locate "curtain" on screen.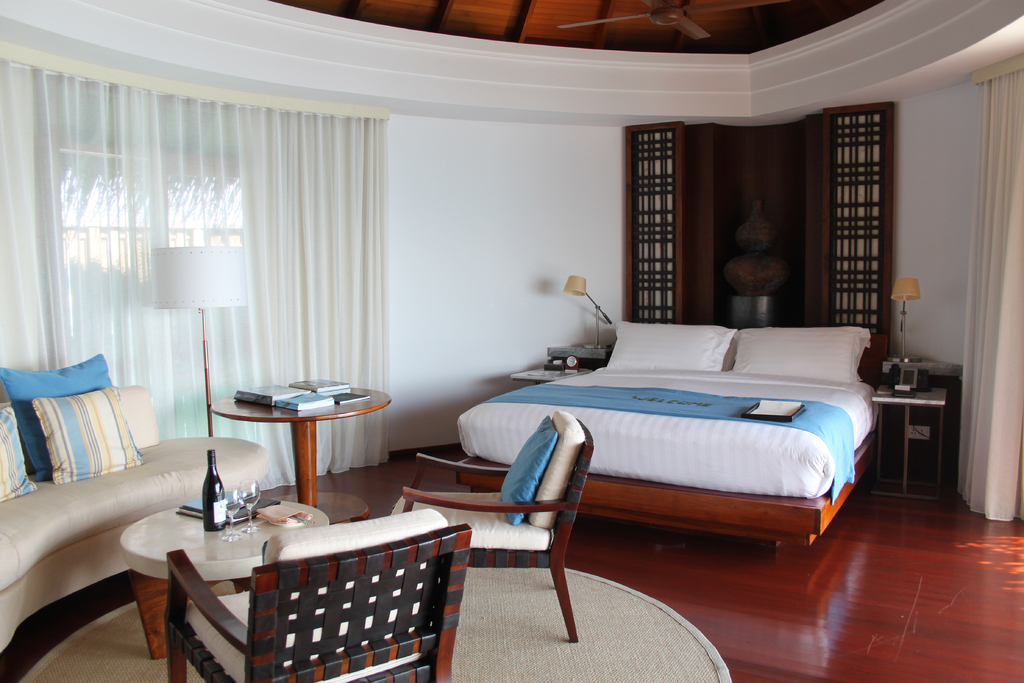
On screen at {"x1": 0, "y1": 103, "x2": 395, "y2": 482}.
